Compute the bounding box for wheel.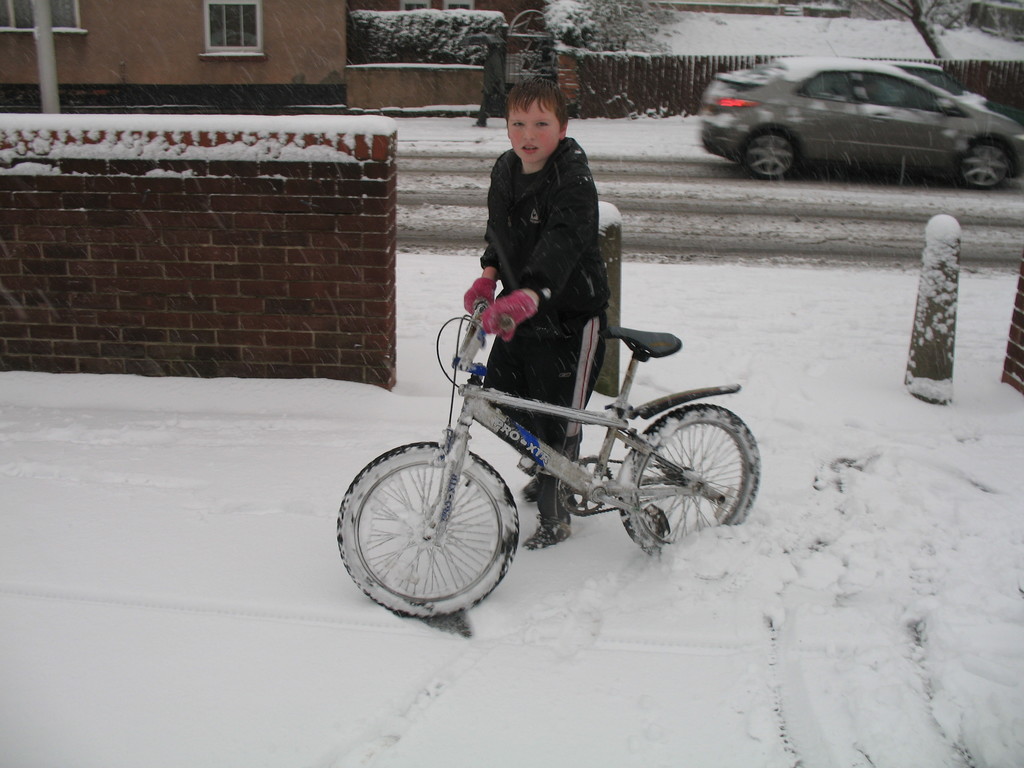
left=337, top=445, right=524, bottom=616.
